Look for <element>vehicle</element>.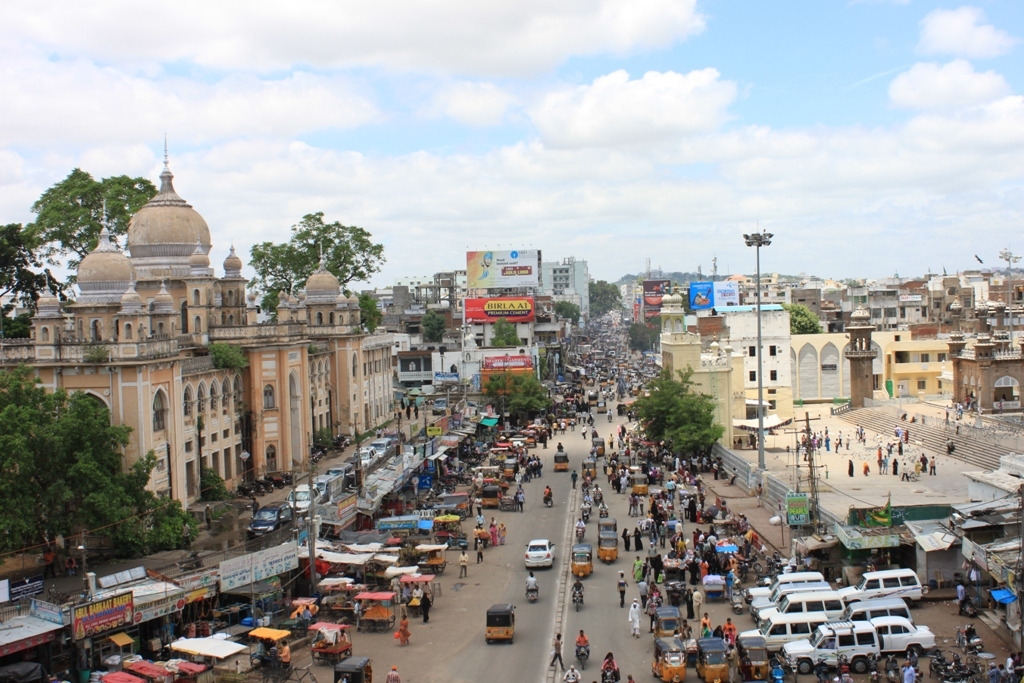
Found: [left=597, top=656, right=629, bottom=682].
